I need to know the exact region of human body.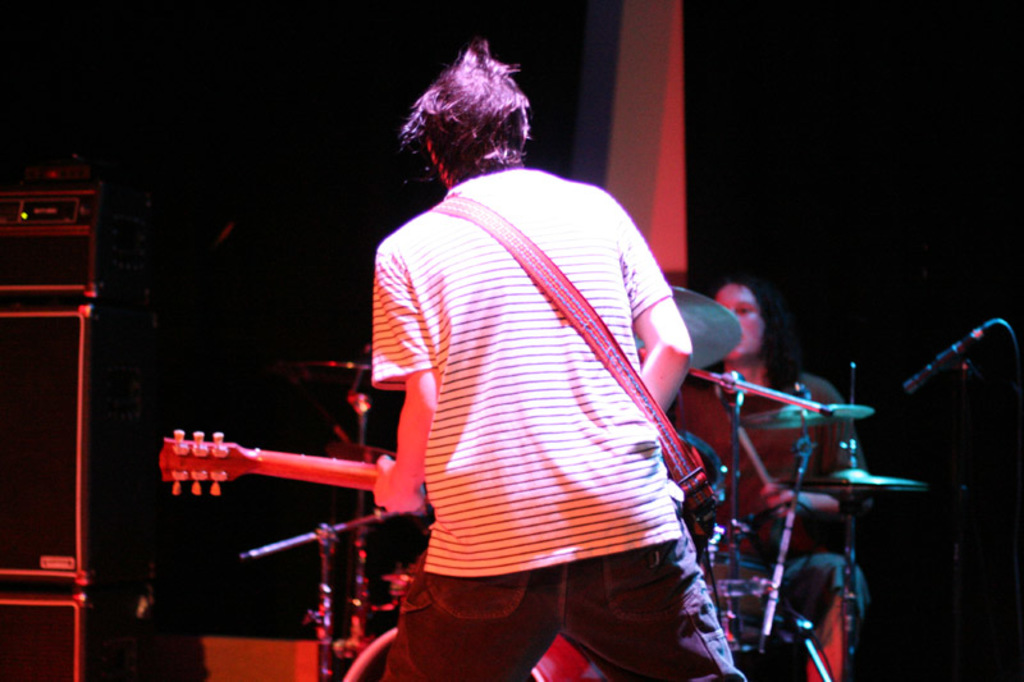
Region: (left=334, top=60, right=763, bottom=681).
